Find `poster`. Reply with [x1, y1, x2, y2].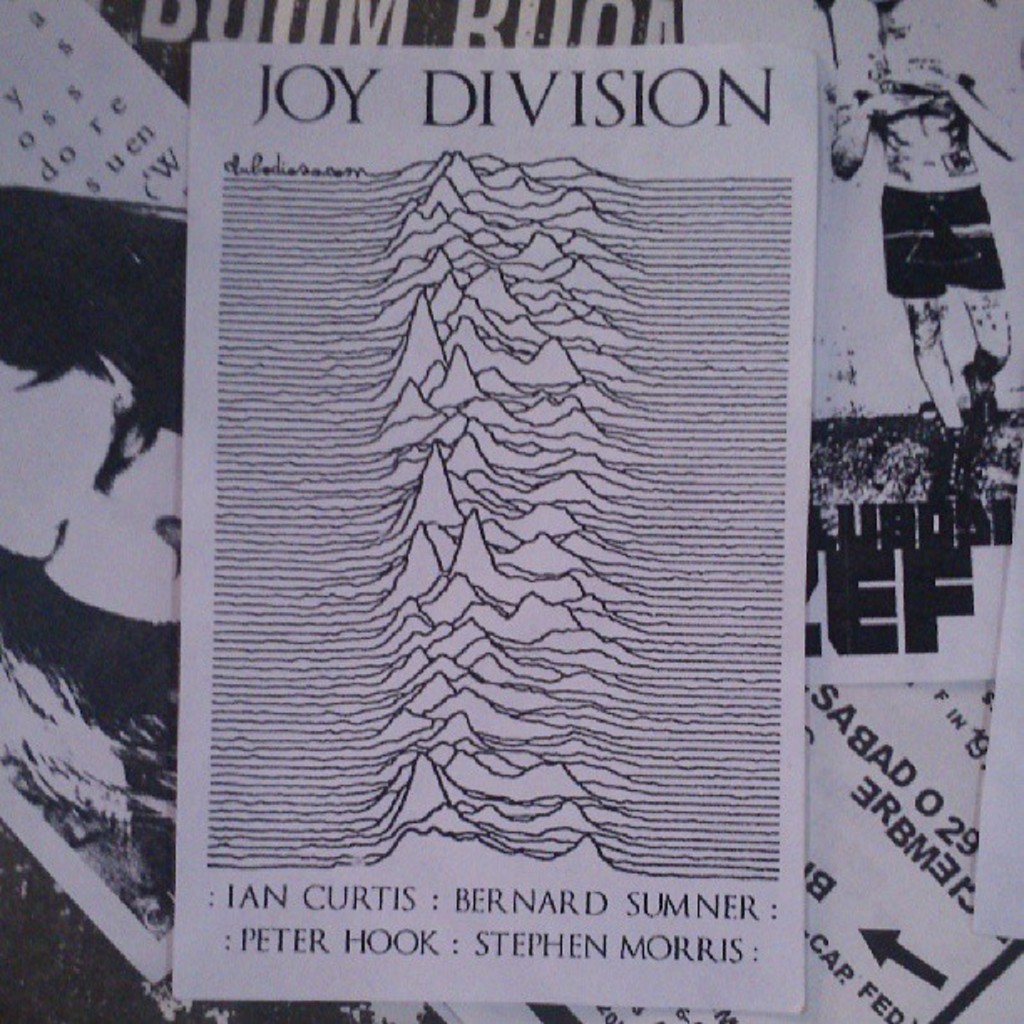
[174, 38, 812, 1009].
